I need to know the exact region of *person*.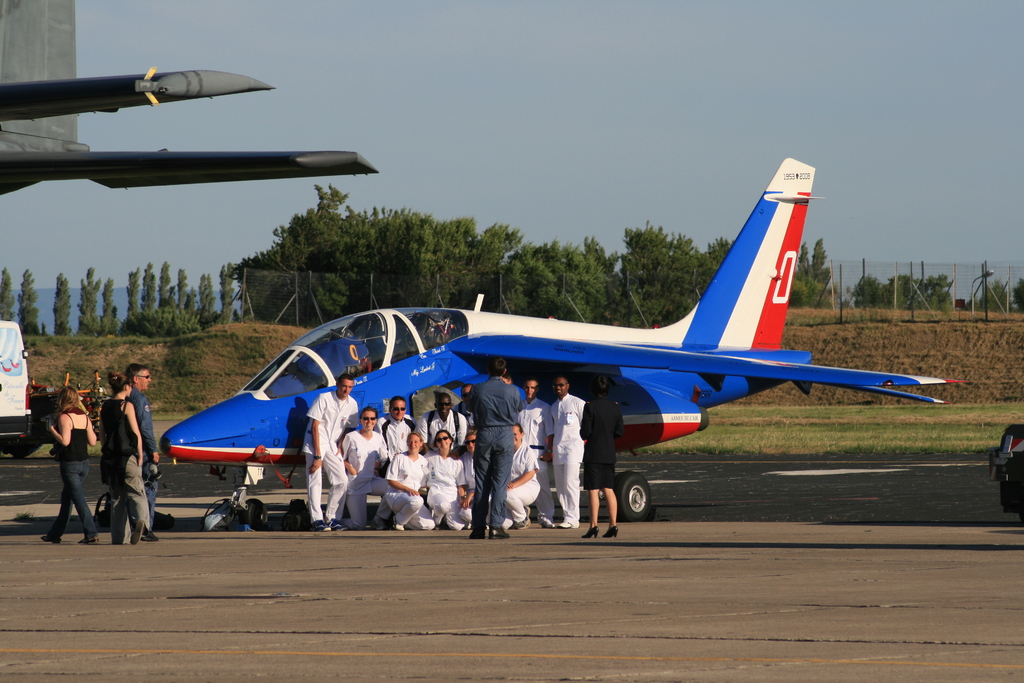
Region: <region>87, 352, 132, 529</region>.
